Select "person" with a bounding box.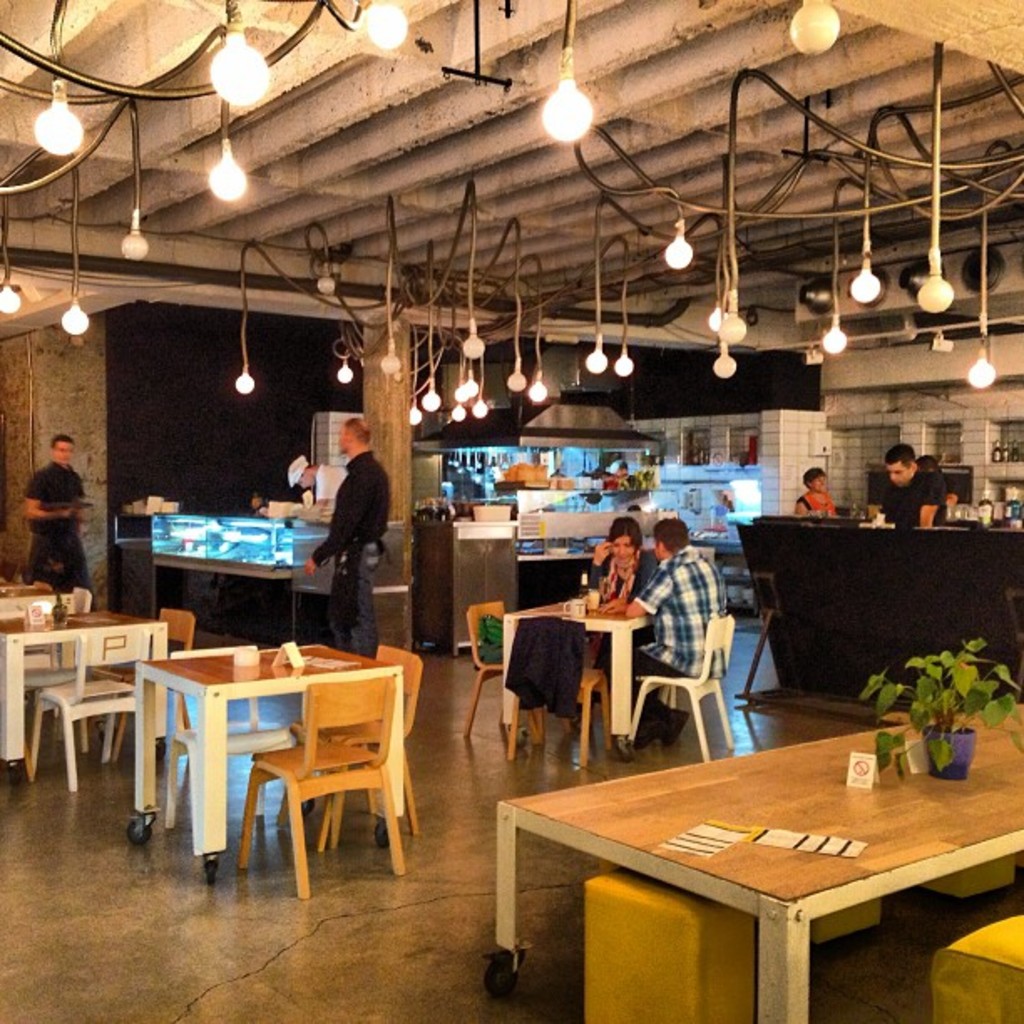
{"x1": 22, "y1": 437, "x2": 89, "y2": 607}.
